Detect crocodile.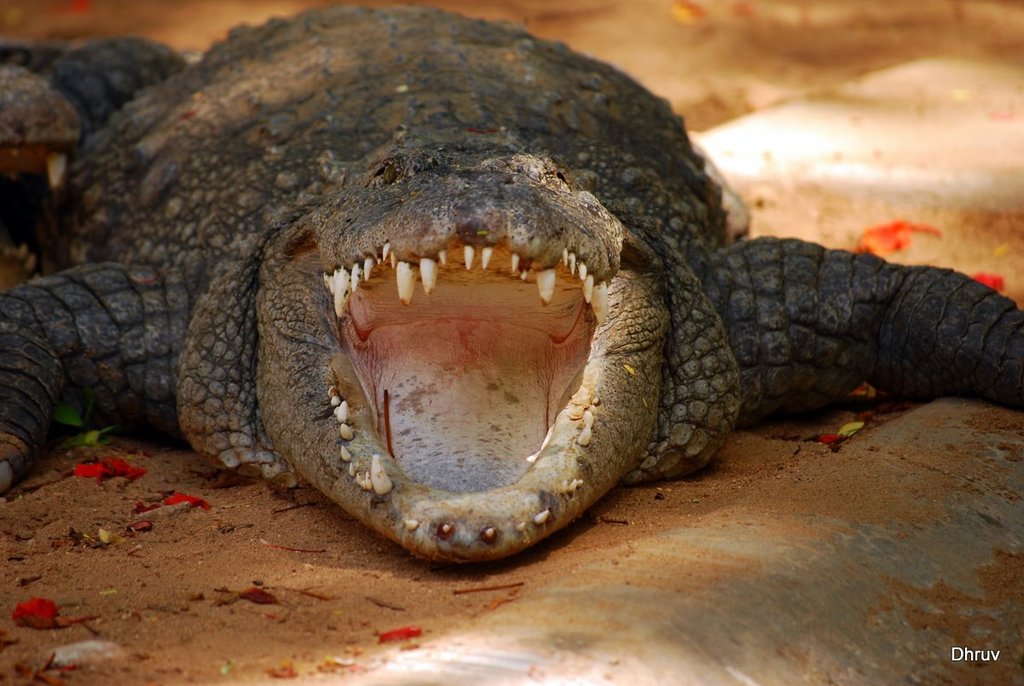
Detected at rect(0, 64, 78, 299).
